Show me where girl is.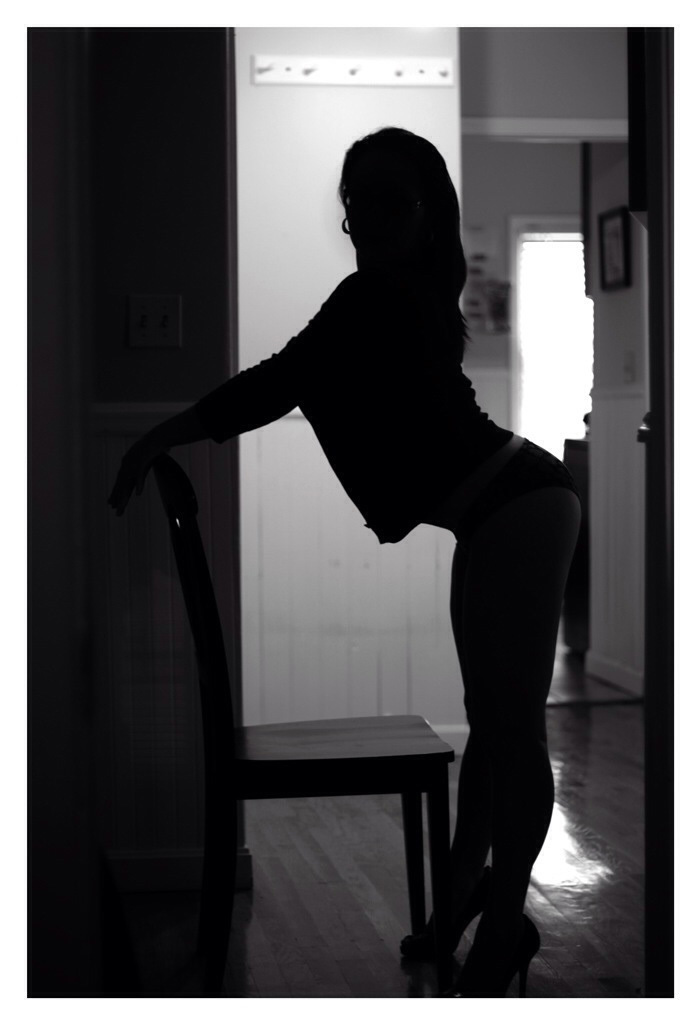
girl is at (x1=121, y1=121, x2=579, y2=992).
